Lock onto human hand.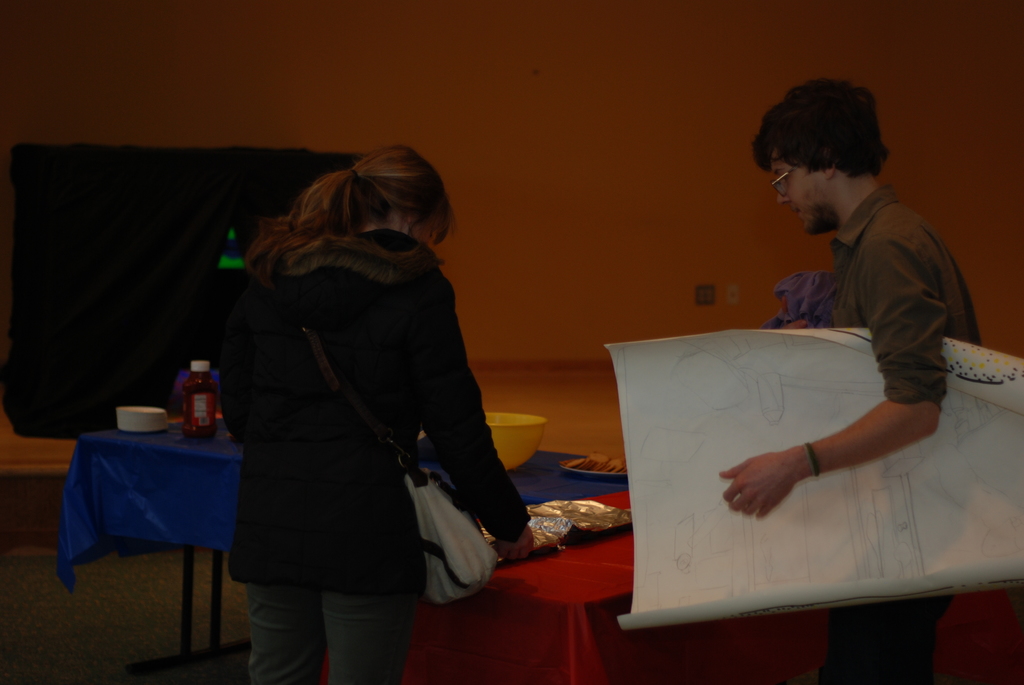
Locked: 782,297,807,331.
